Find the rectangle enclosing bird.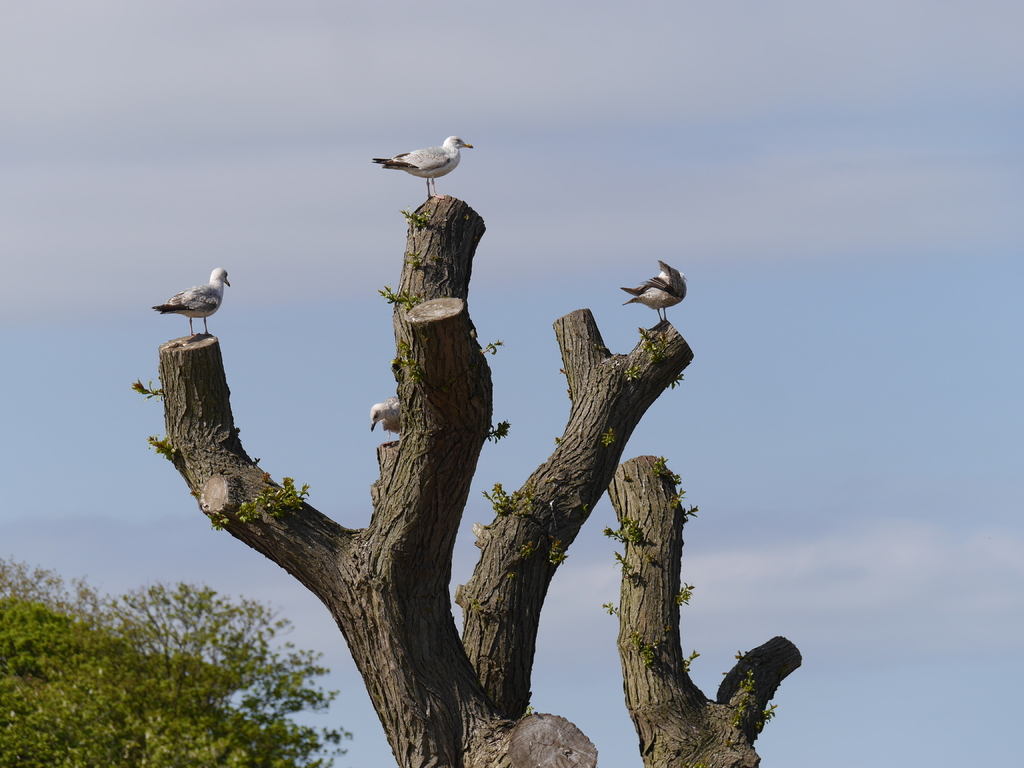
[369,137,472,203].
